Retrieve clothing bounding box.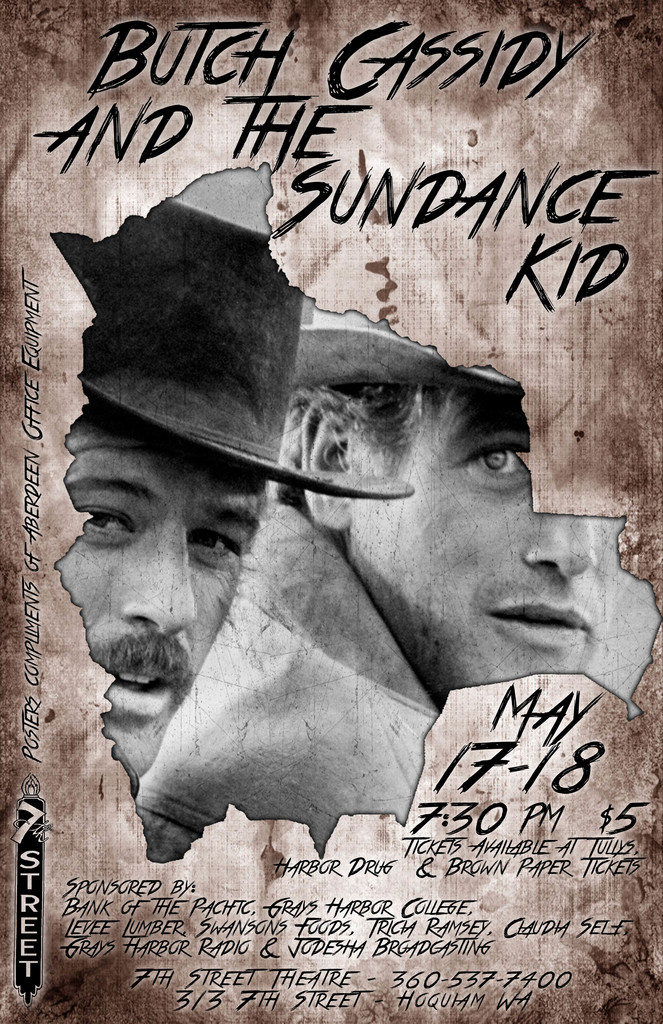
Bounding box: box(136, 492, 438, 860).
